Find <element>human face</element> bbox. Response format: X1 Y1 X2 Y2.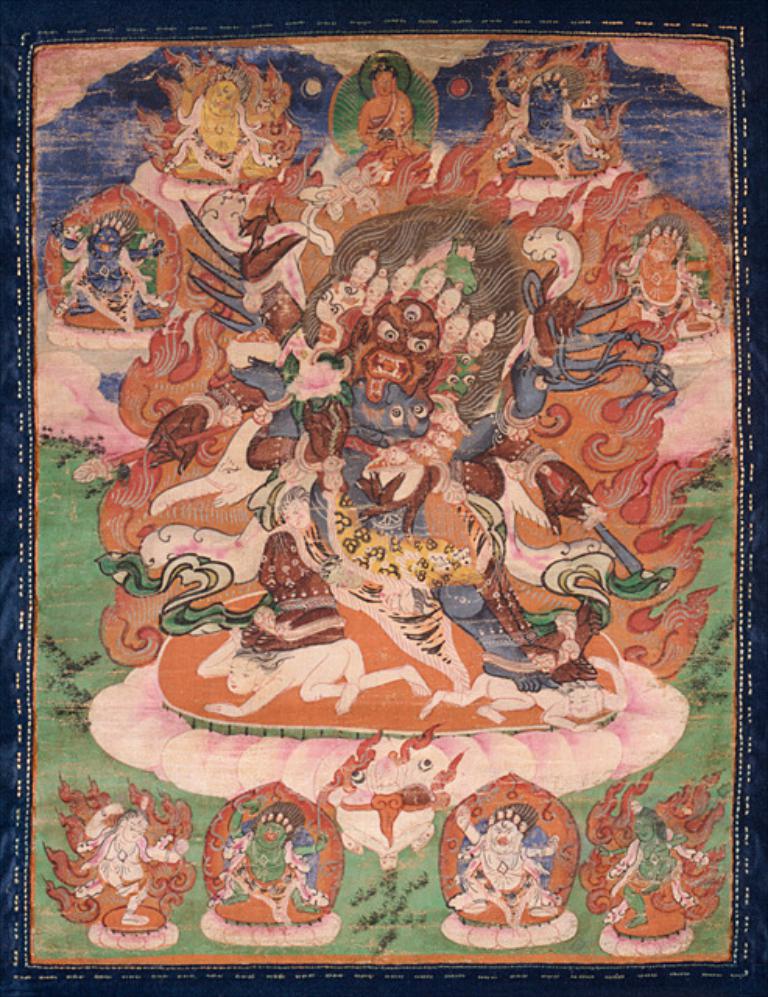
567 687 600 720.
